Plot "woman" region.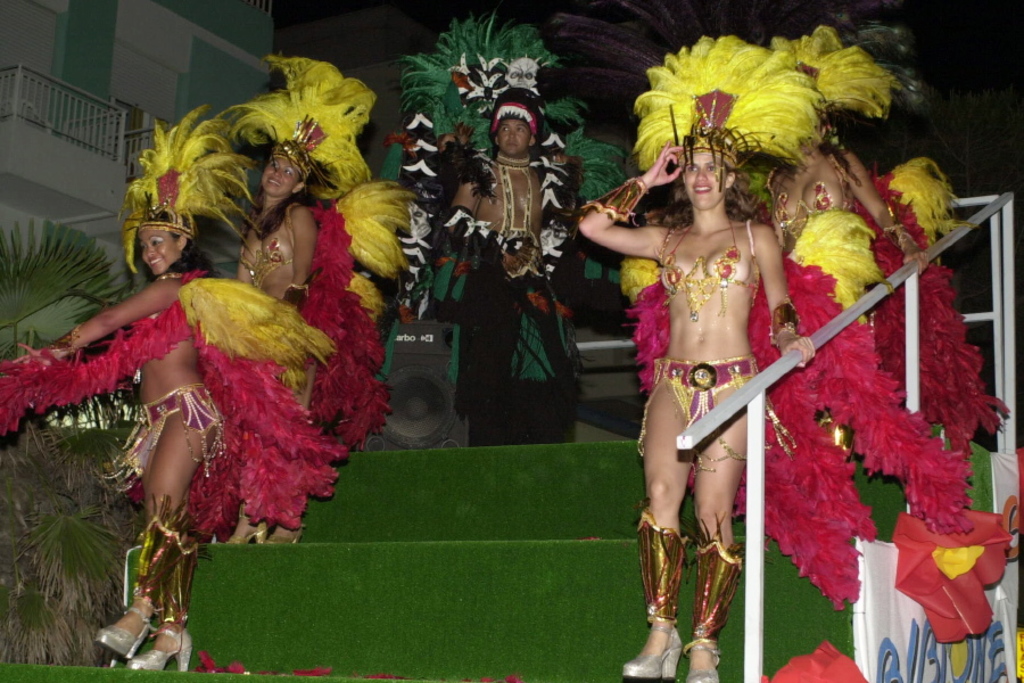
Plotted at [578, 39, 824, 682].
